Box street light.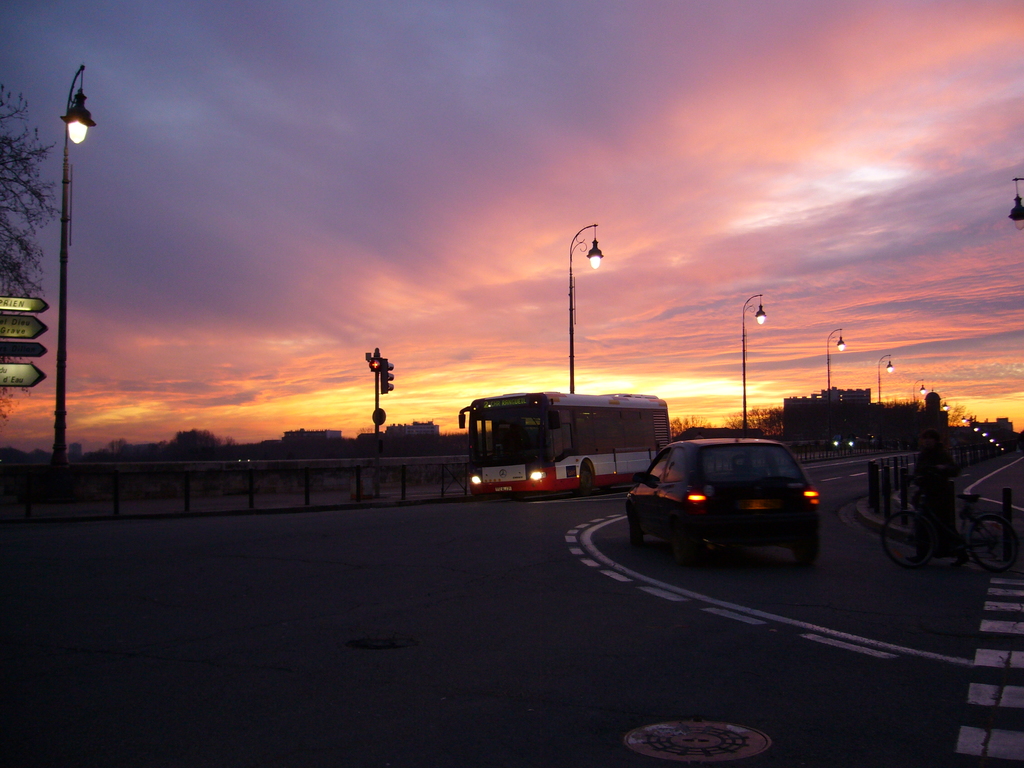
<region>566, 223, 603, 391</region>.
